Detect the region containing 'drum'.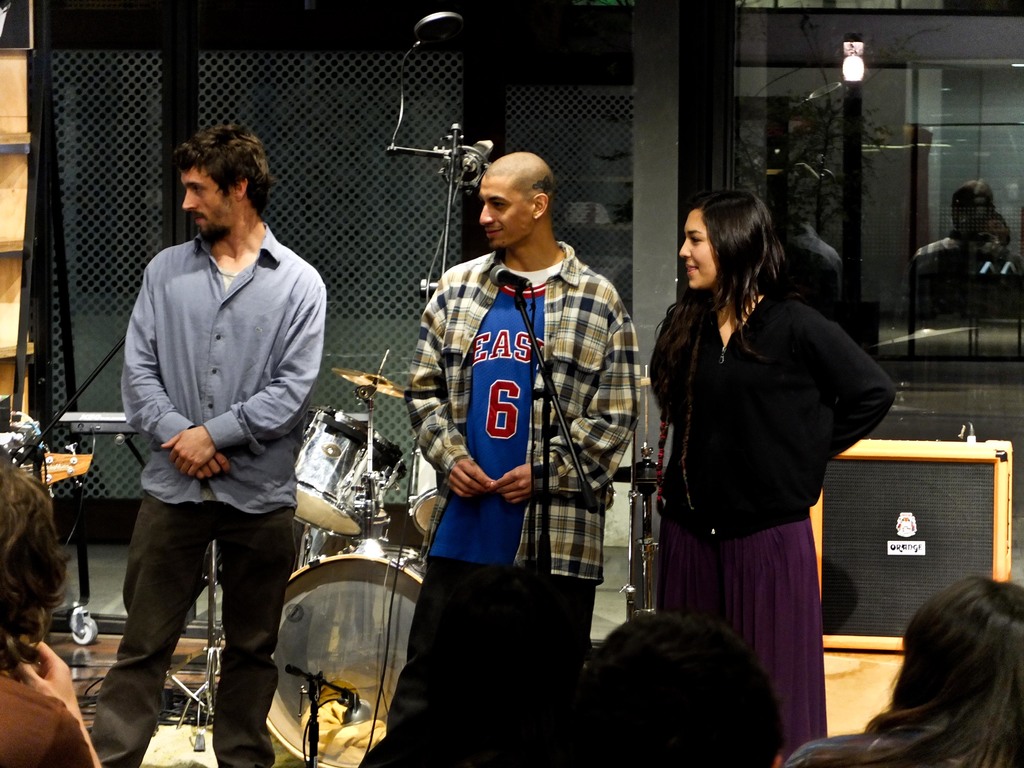
(294, 403, 407, 538).
